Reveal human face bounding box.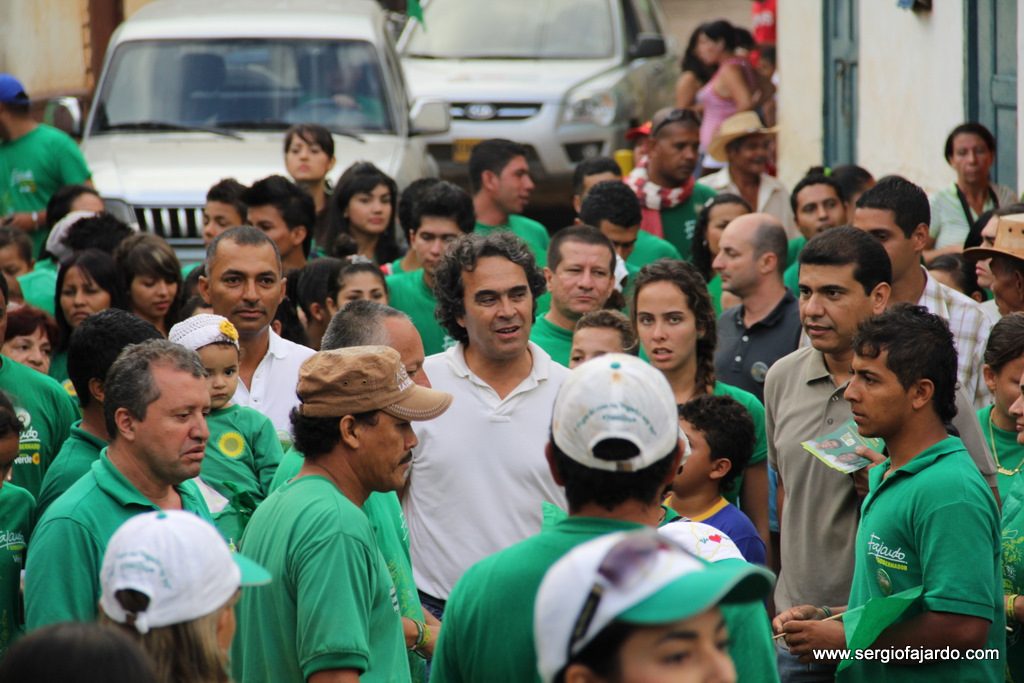
Revealed: bbox(707, 196, 747, 258).
